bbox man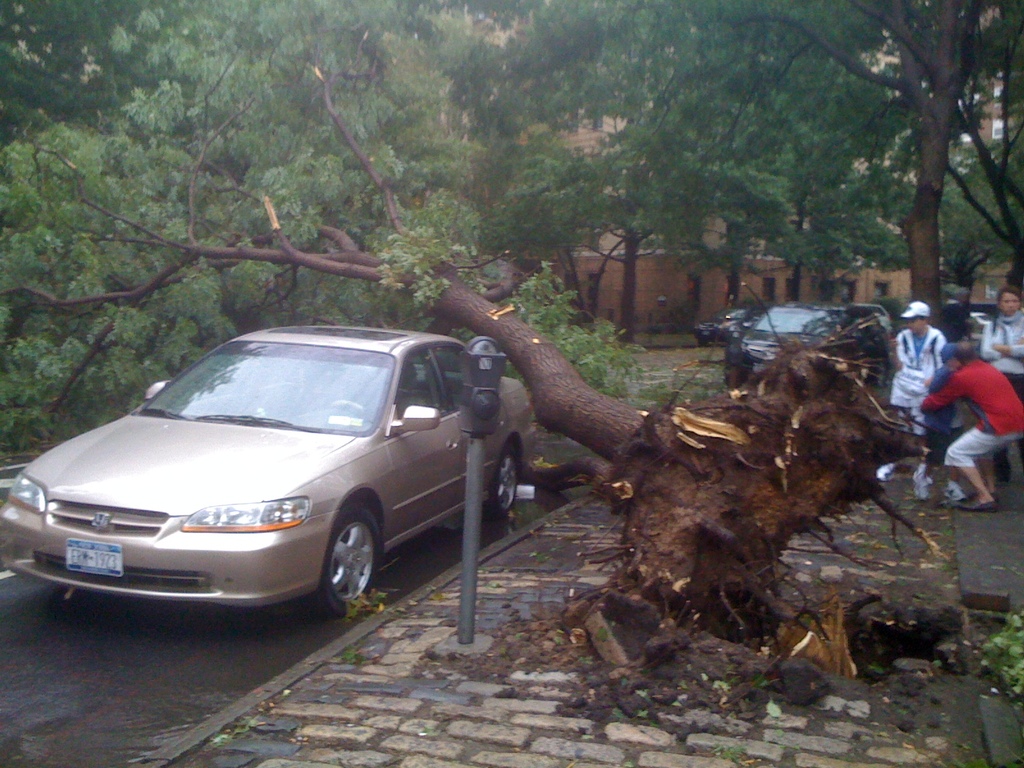
x1=921 y1=339 x2=1023 y2=510
